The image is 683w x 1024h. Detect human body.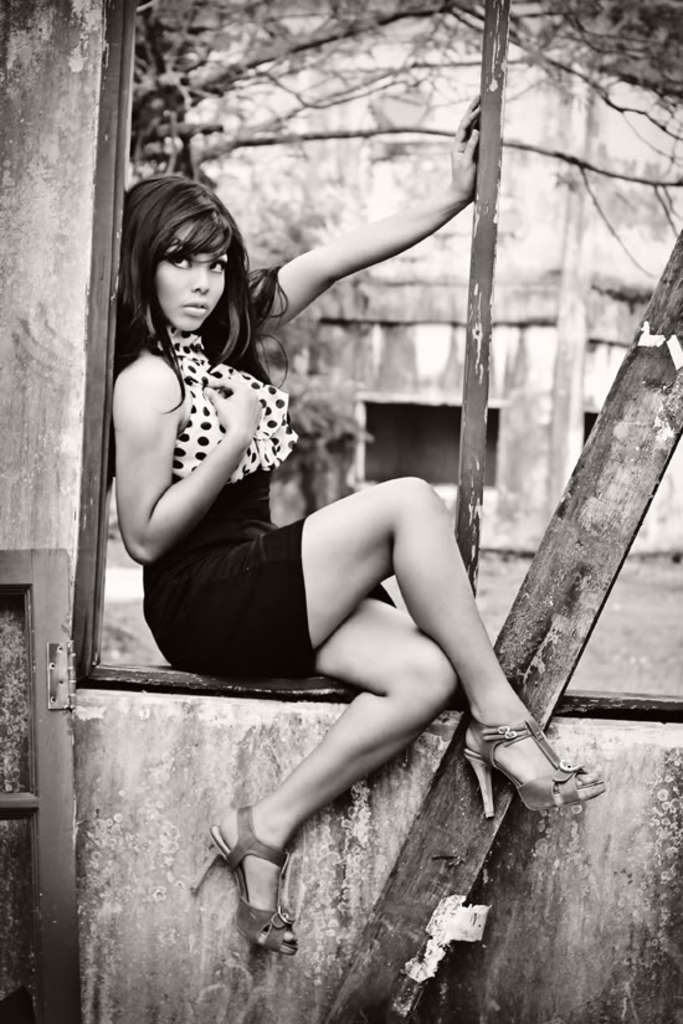
Detection: 166:245:545:966.
